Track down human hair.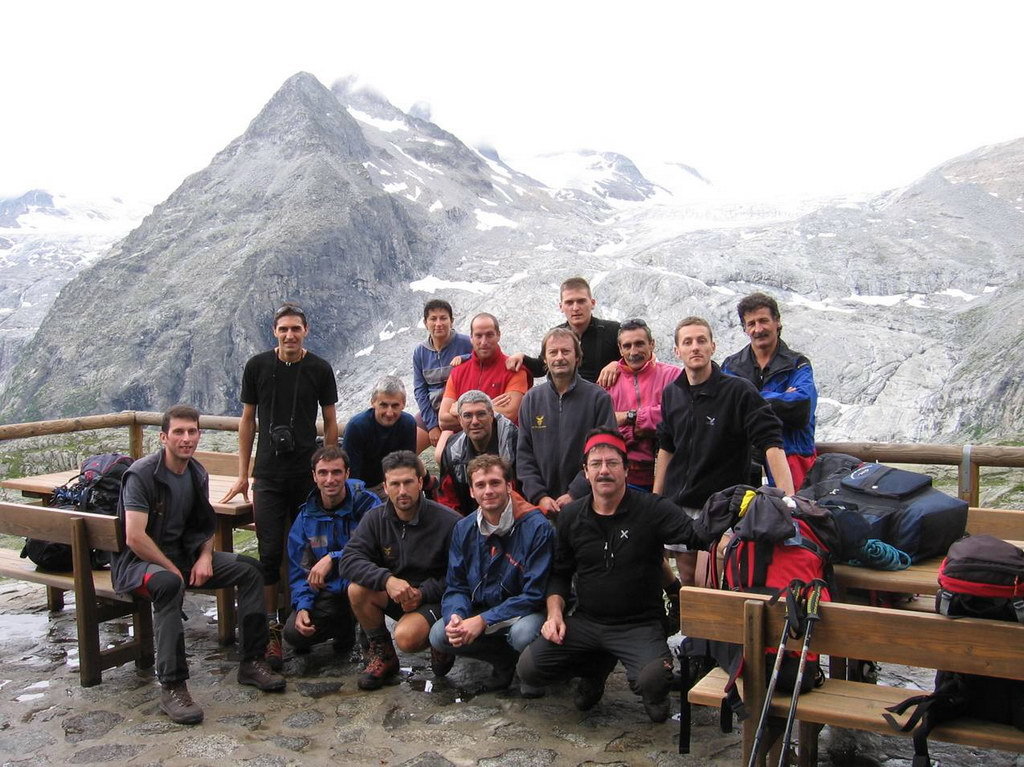
Tracked to locate(471, 312, 501, 332).
